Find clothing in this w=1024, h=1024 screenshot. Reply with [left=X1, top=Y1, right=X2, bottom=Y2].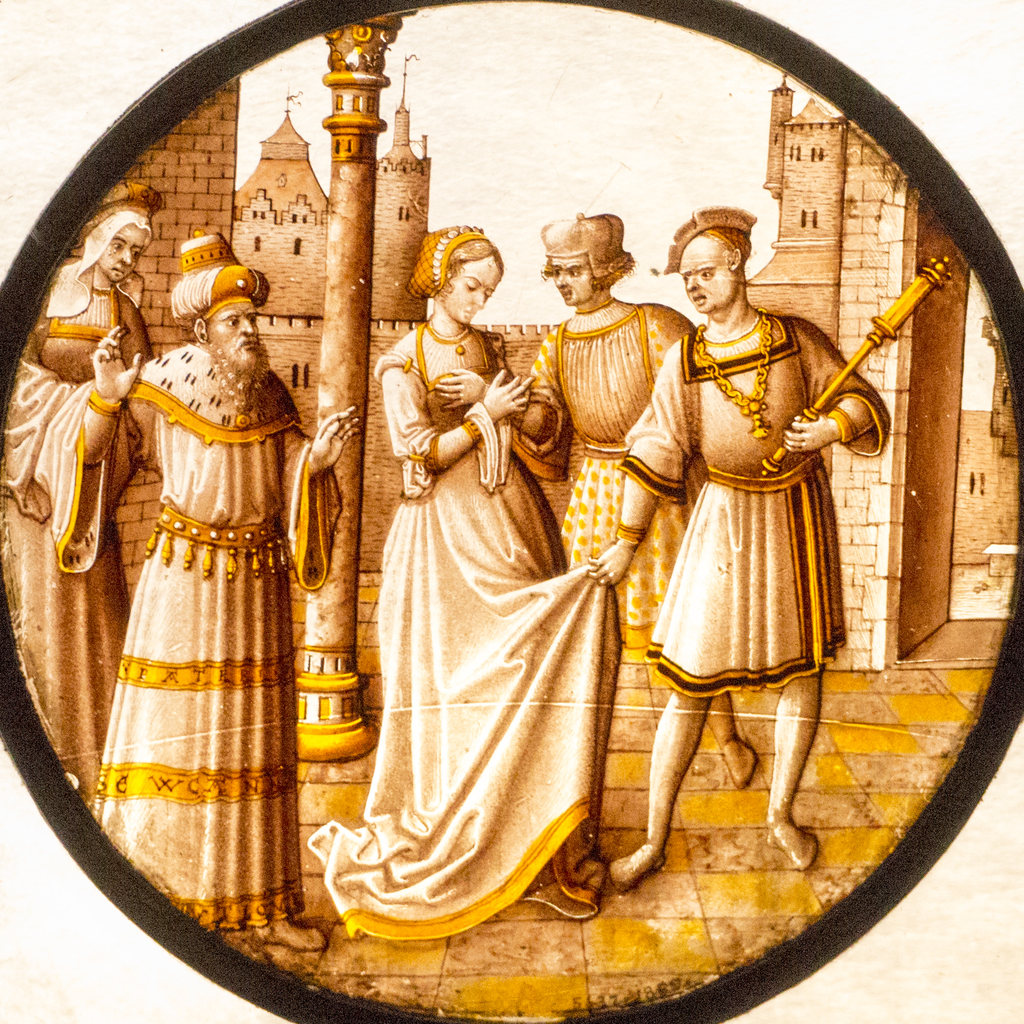
[left=298, top=323, right=618, bottom=949].
